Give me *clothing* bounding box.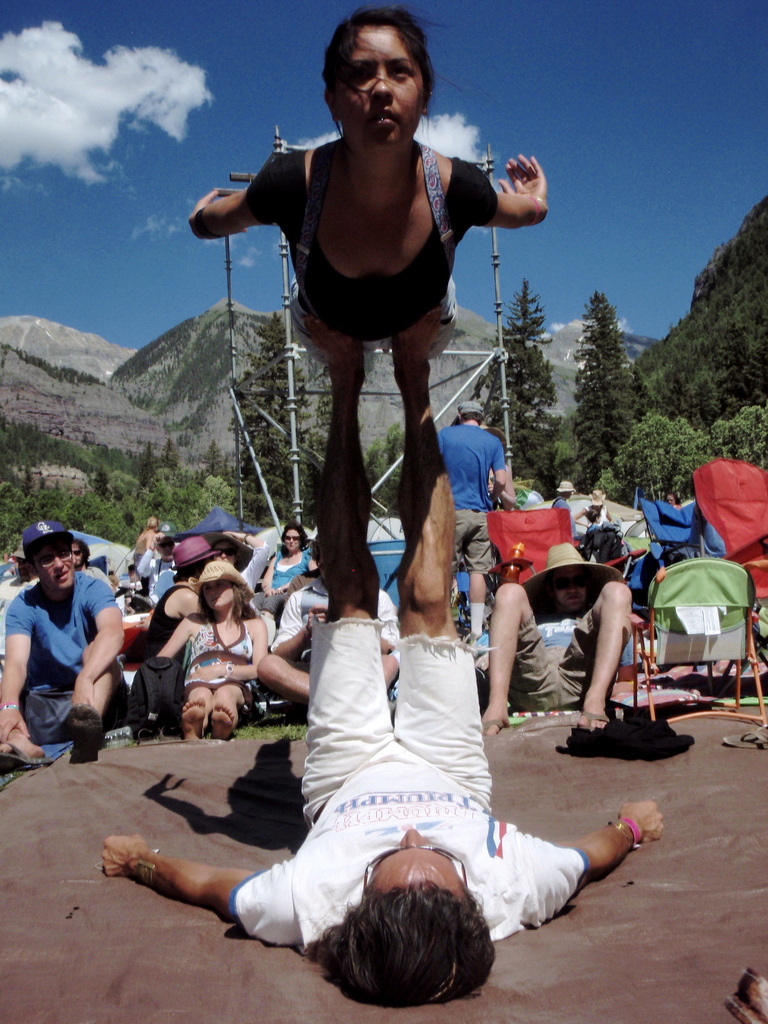
[left=13, top=546, right=117, bottom=749].
